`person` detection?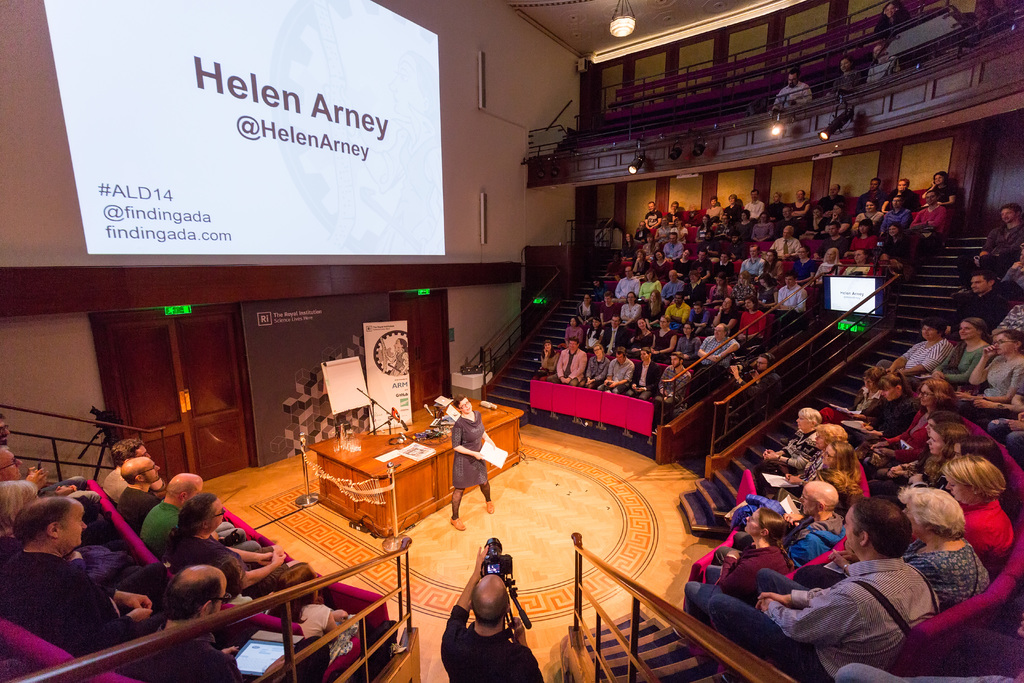
bbox(769, 67, 812, 103)
